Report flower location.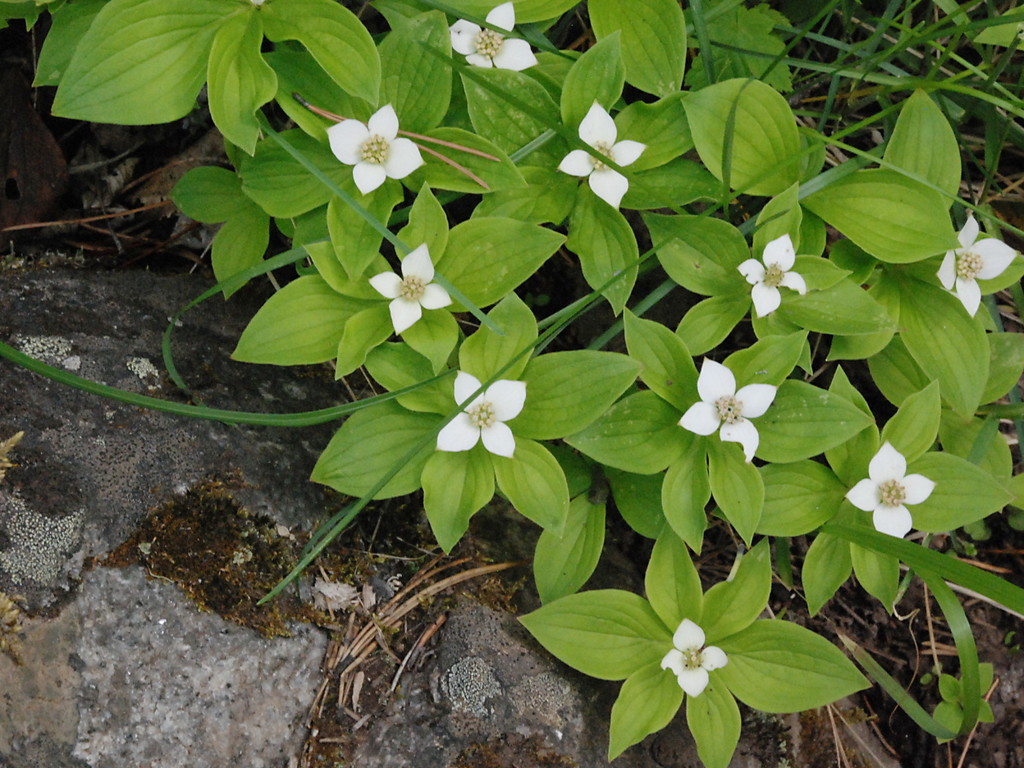
Report: bbox(369, 242, 453, 340).
